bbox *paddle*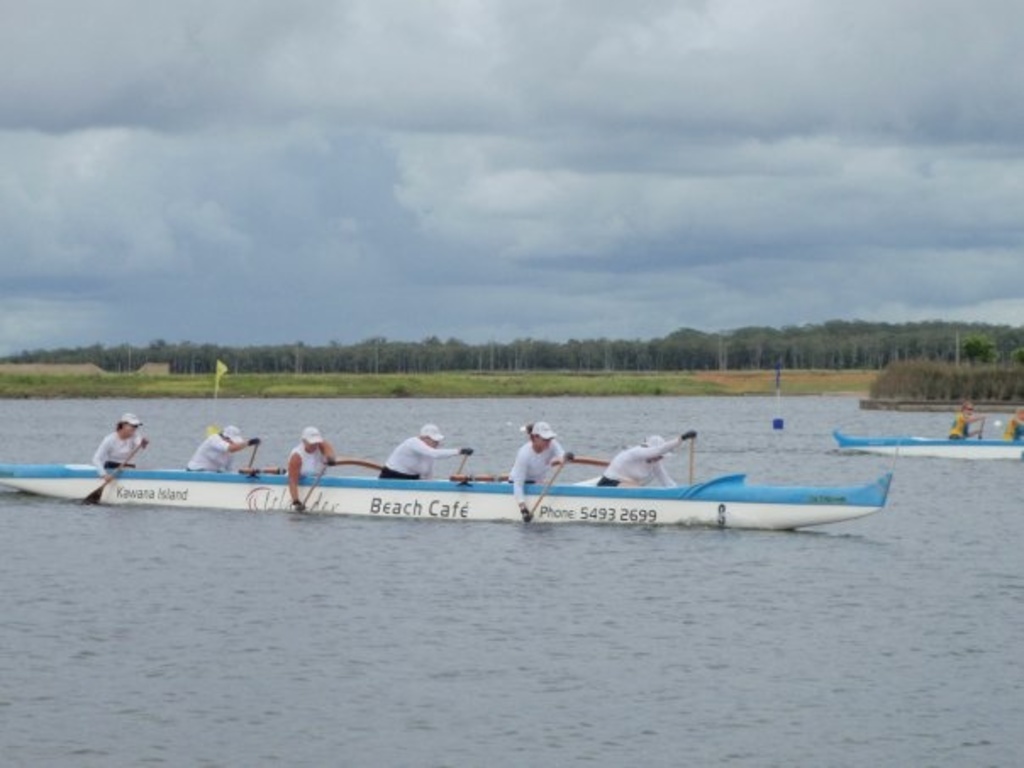
[302, 459, 332, 507]
